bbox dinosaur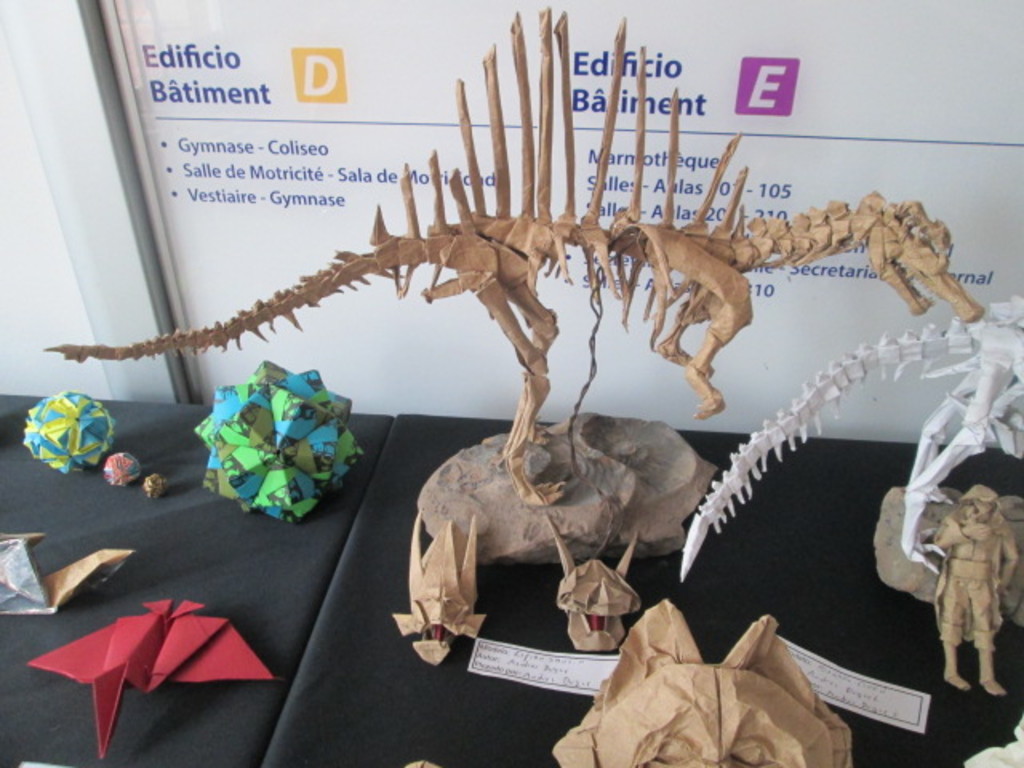
left=677, top=291, right=1022, bottom=587
